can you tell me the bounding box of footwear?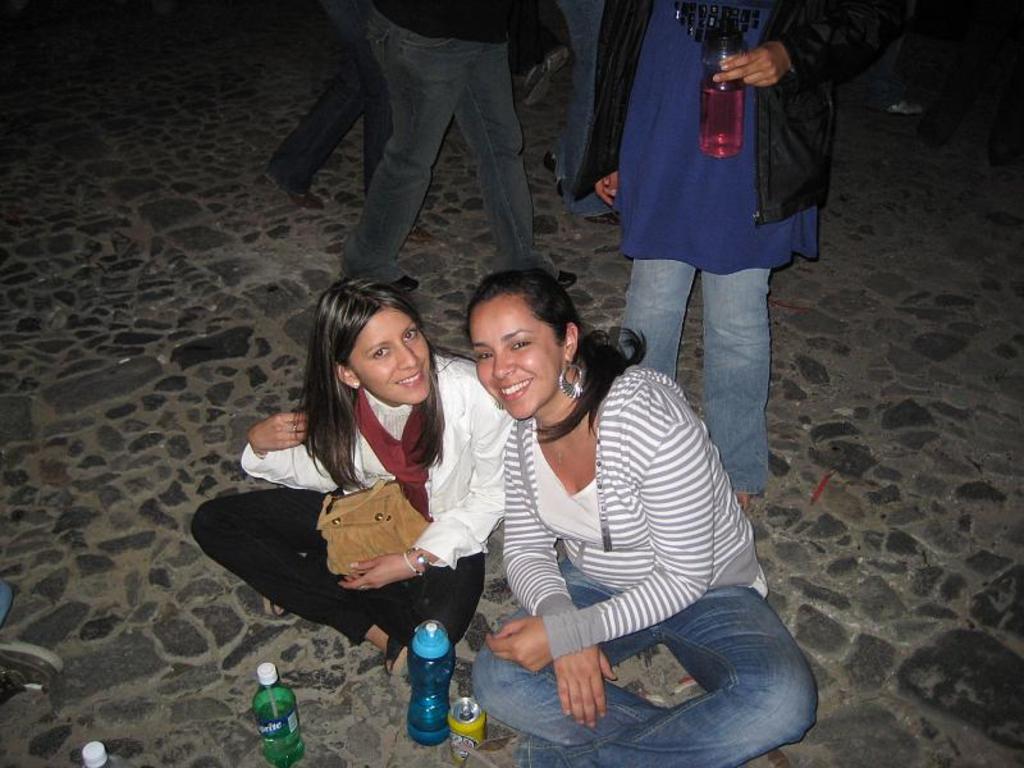
crop(457, 731, 513, 767).
